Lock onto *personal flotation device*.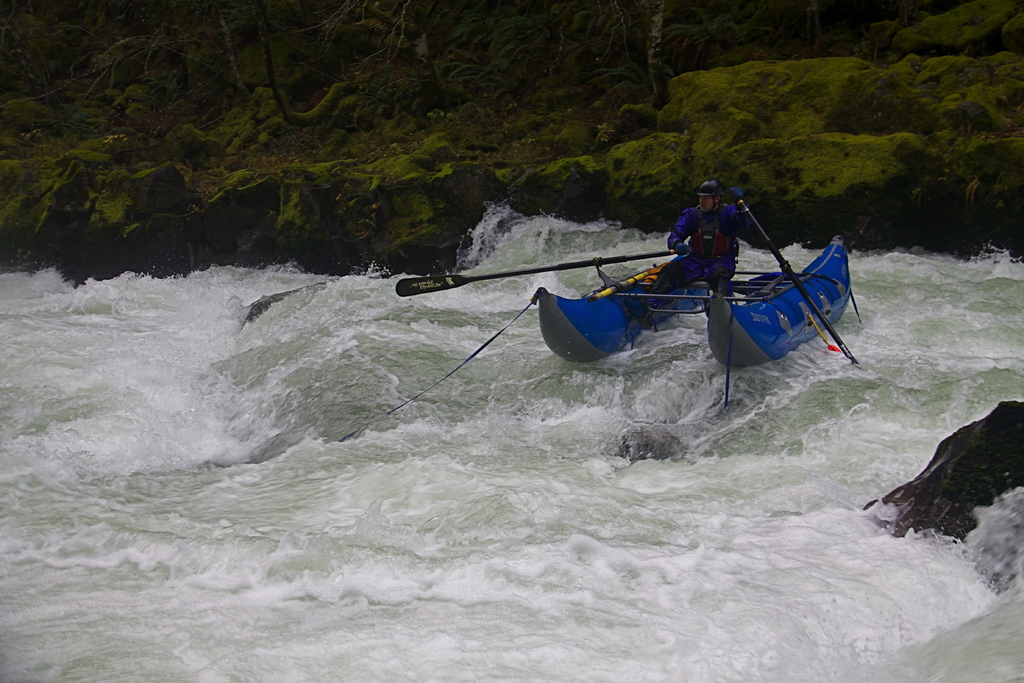
Locked: 681 208 740 258.
